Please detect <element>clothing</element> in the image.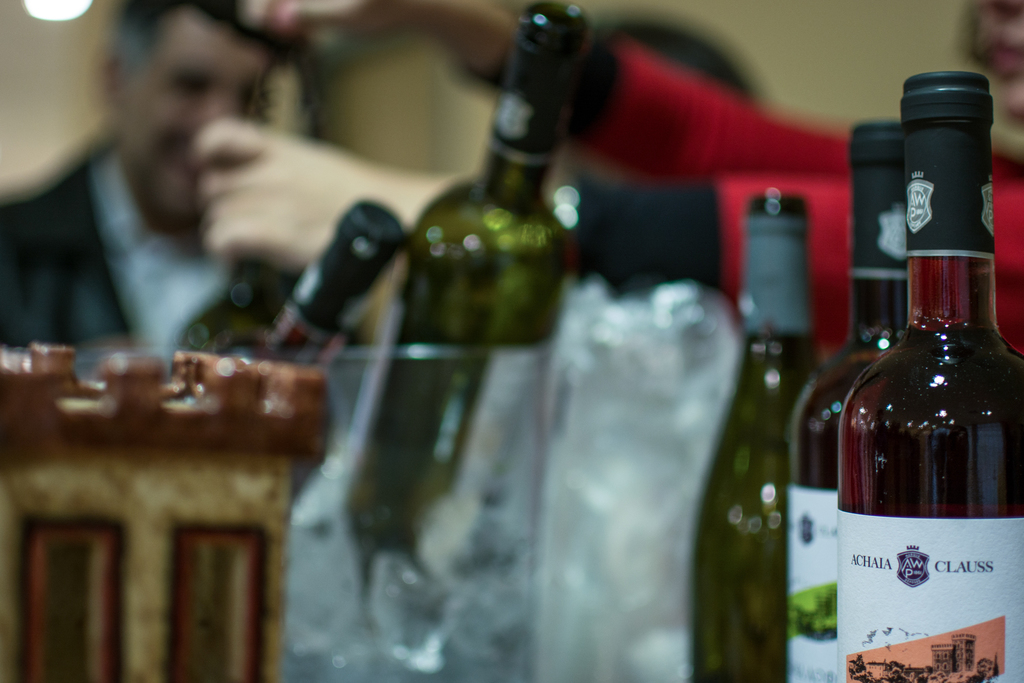
(0, 133, 375, 372).
